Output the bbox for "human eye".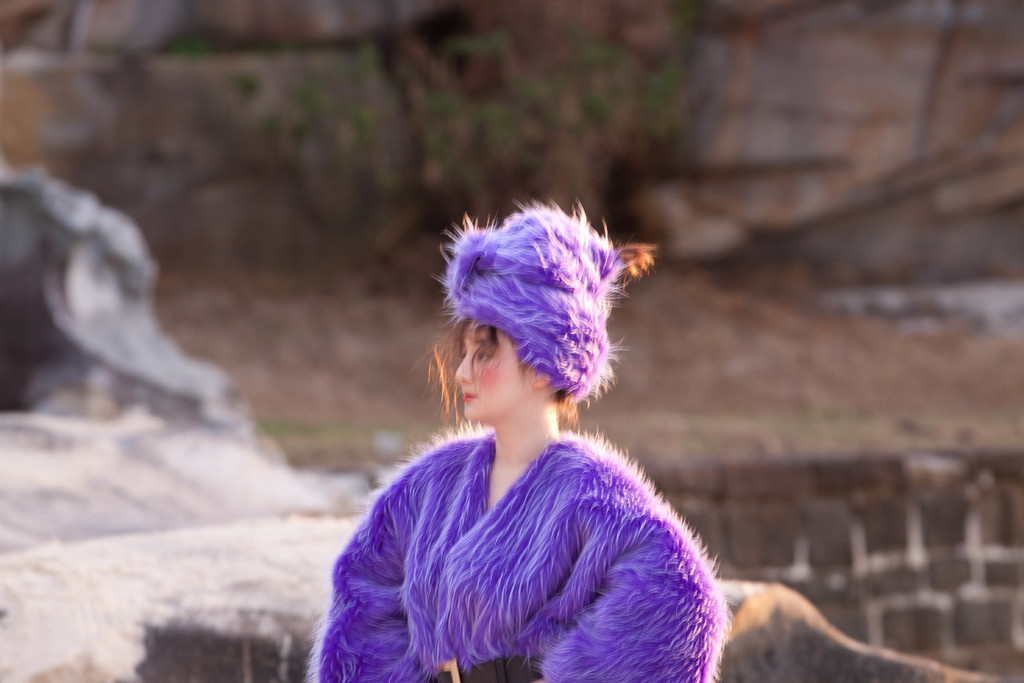
left=477, top=349, right=486, bottom=358.
